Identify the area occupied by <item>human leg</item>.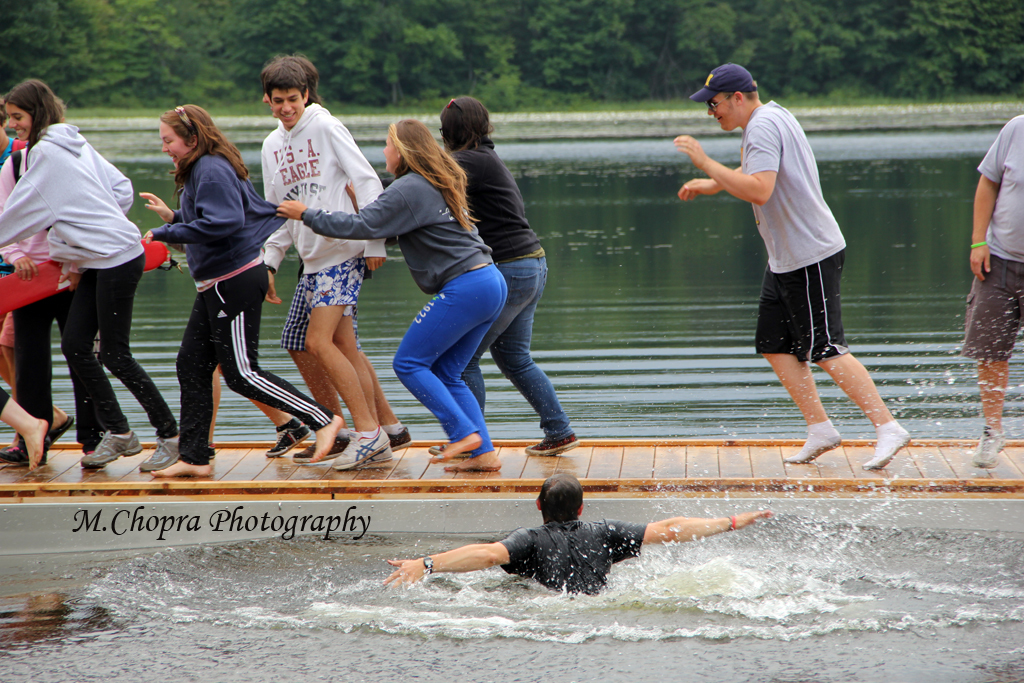
Area: rect(750, 236, 907, 468).
